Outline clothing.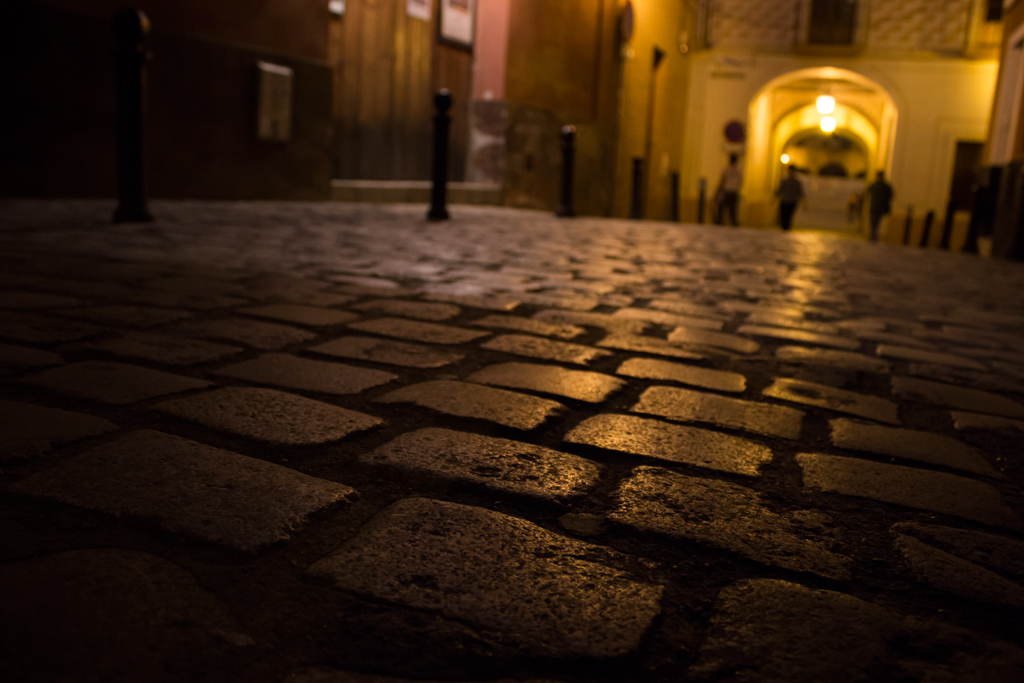
Outline: 716,167,743,221.
